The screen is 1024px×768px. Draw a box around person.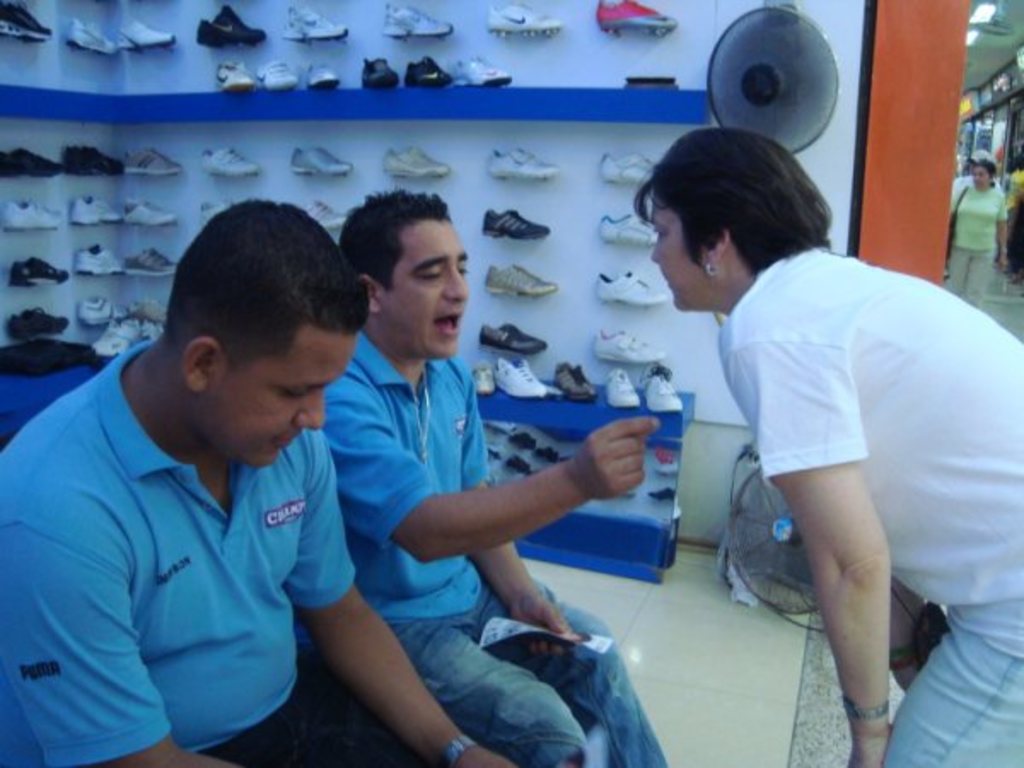
locate(321, 184, 669, 766).
